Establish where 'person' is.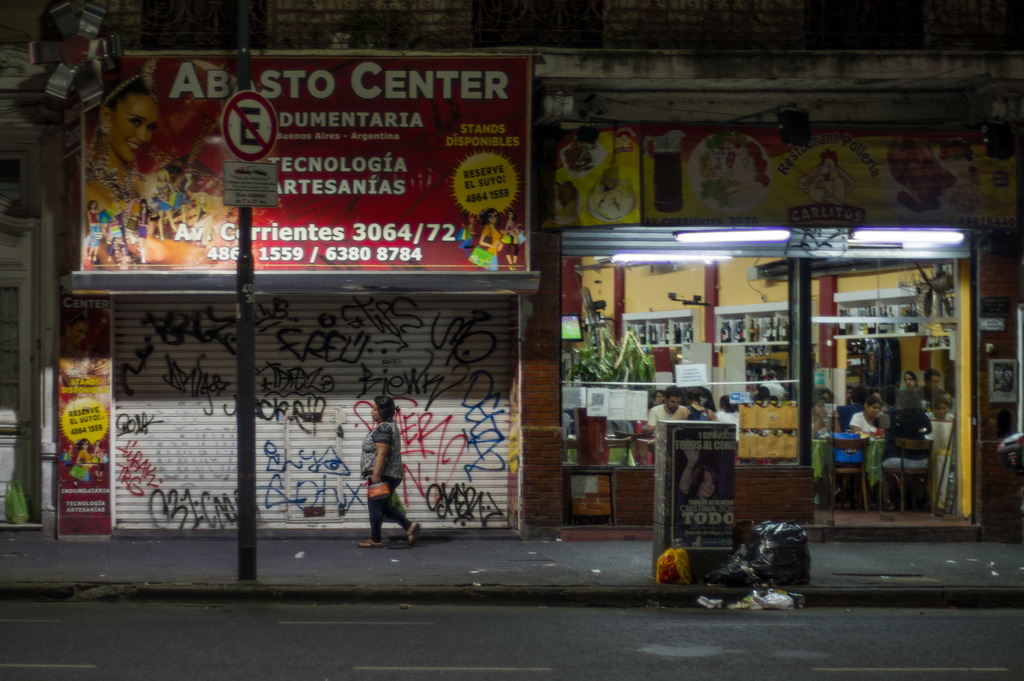
Established at {"left": 354, "top": 393, "right": 424, "bottom": 547}.
